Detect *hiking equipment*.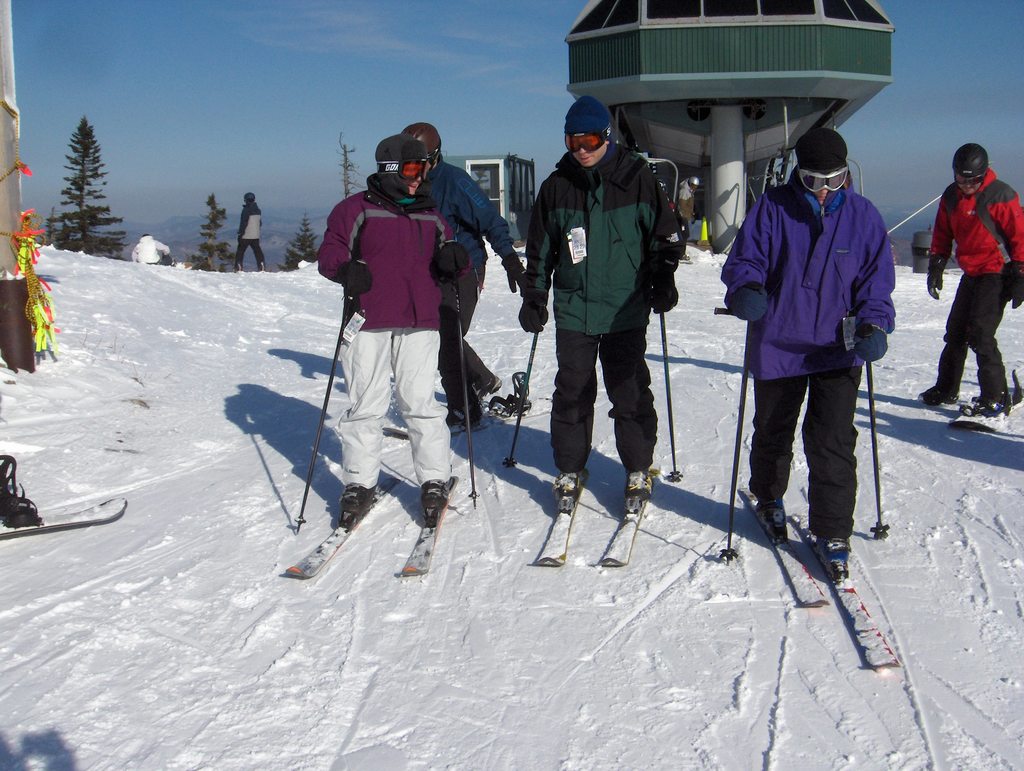
Detected at x1=441 y1=275 x2=477 y2=507.
